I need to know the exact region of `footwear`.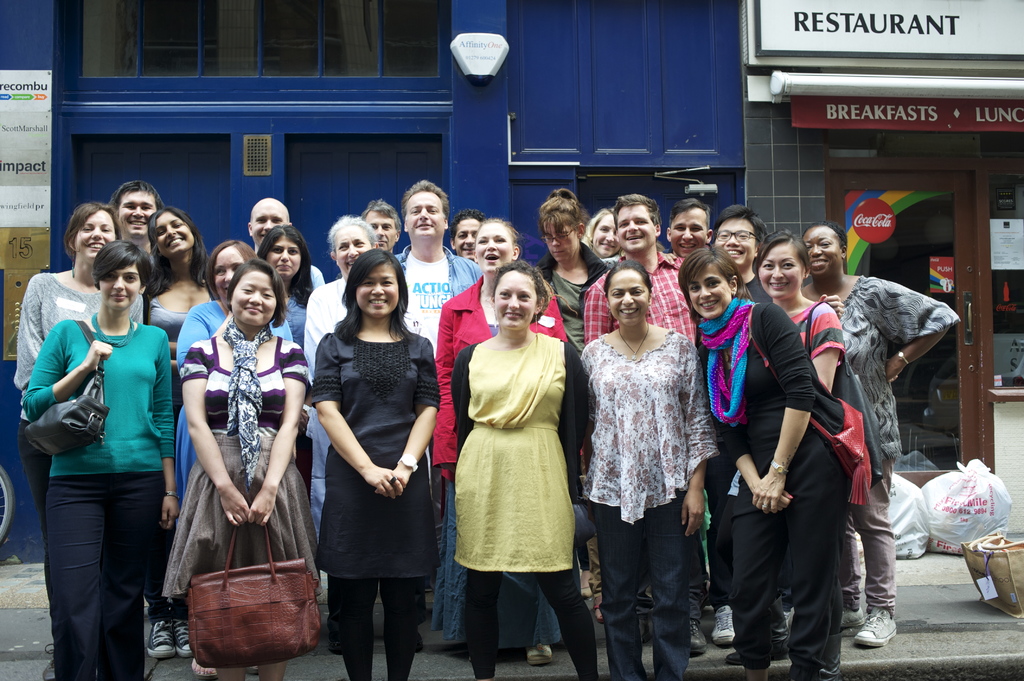
Region: region(526, 643, 554, 666).
